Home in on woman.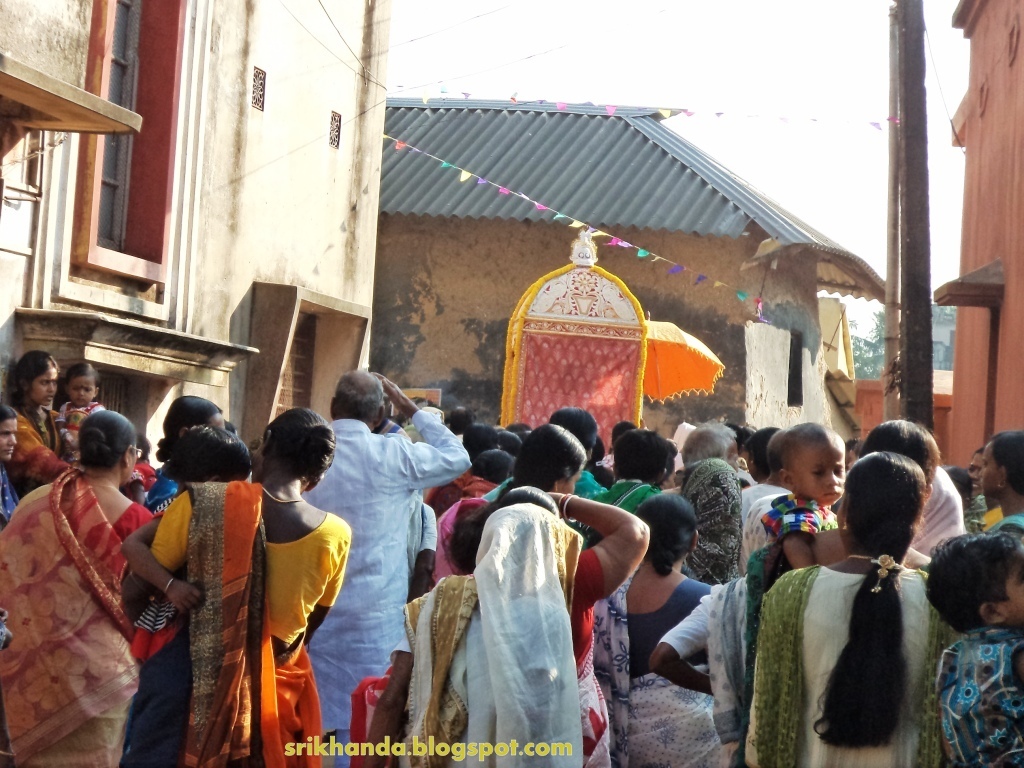
Homed in at box(1, 352, 78, 495).
